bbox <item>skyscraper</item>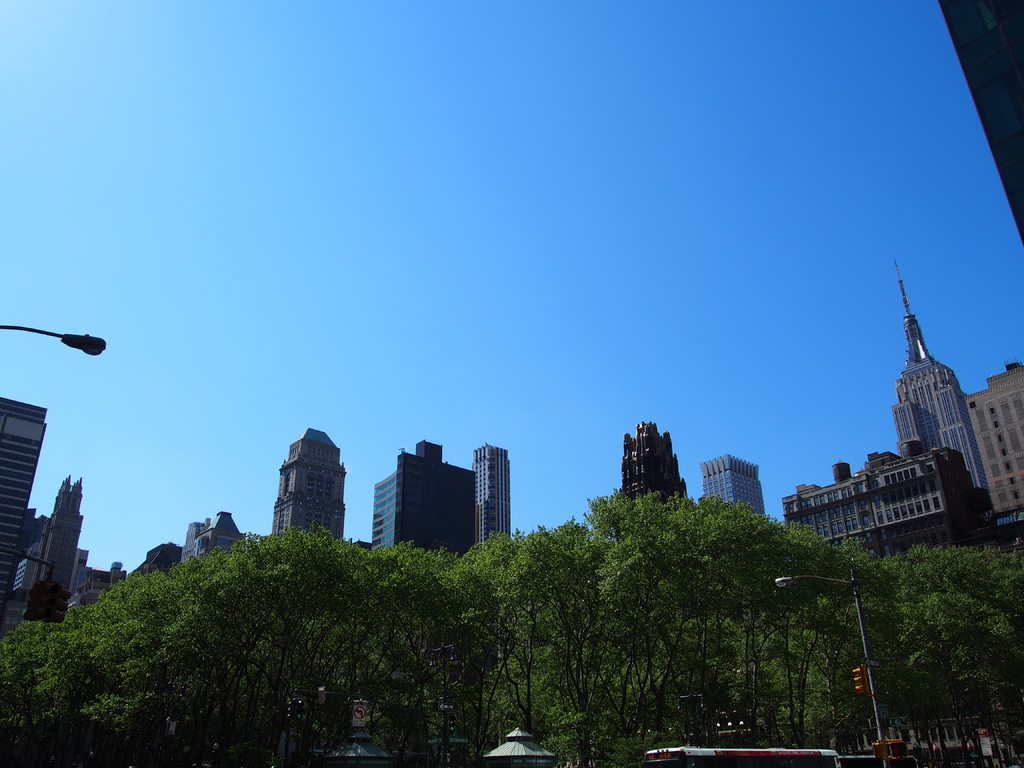
Rect(476, 442, 521, 545)
